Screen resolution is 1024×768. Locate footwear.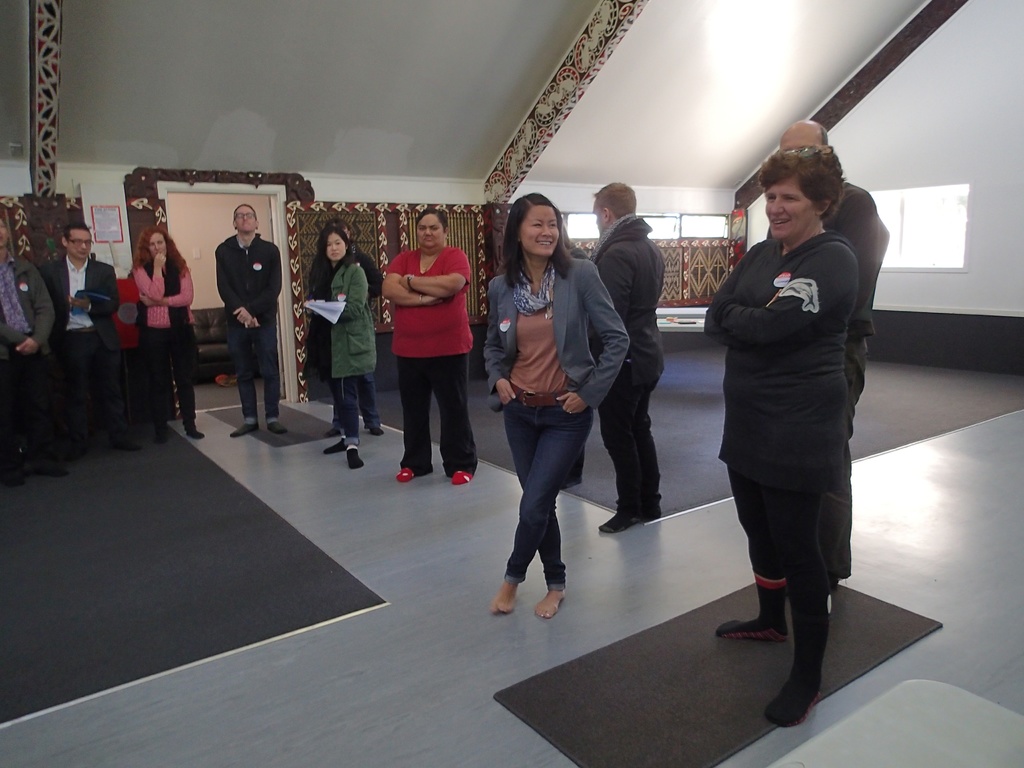
[399,463,416,479].
